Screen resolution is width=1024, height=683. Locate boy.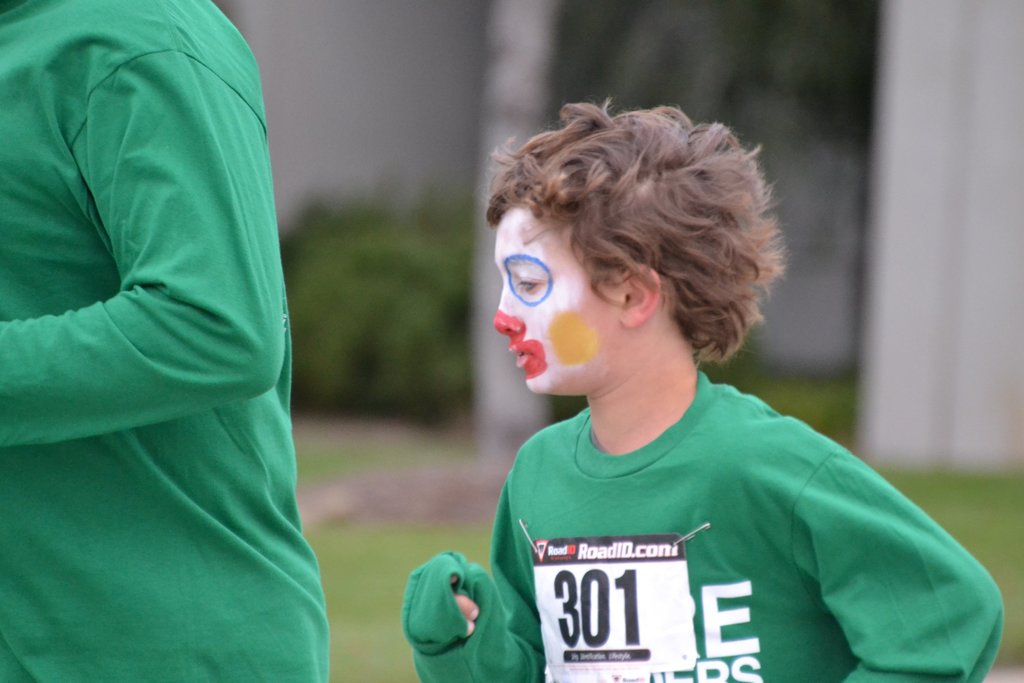
left=424, top=111, right=937, bottom=664.
